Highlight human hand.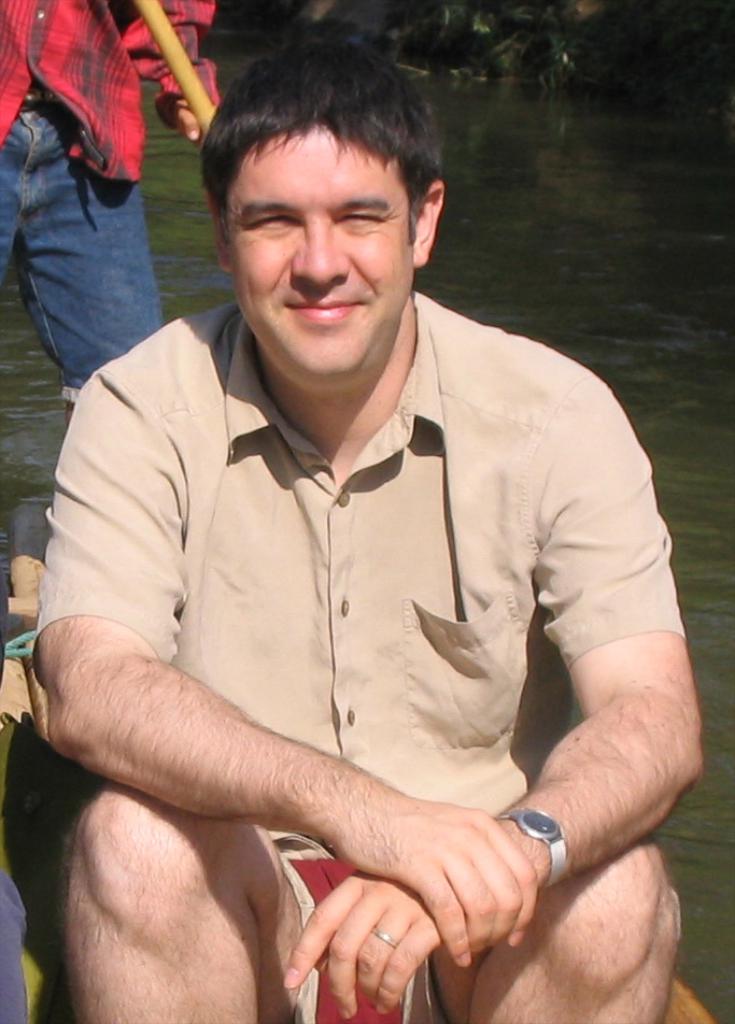
Highlighted region: bbox=(280, 866, 442, 1021).
